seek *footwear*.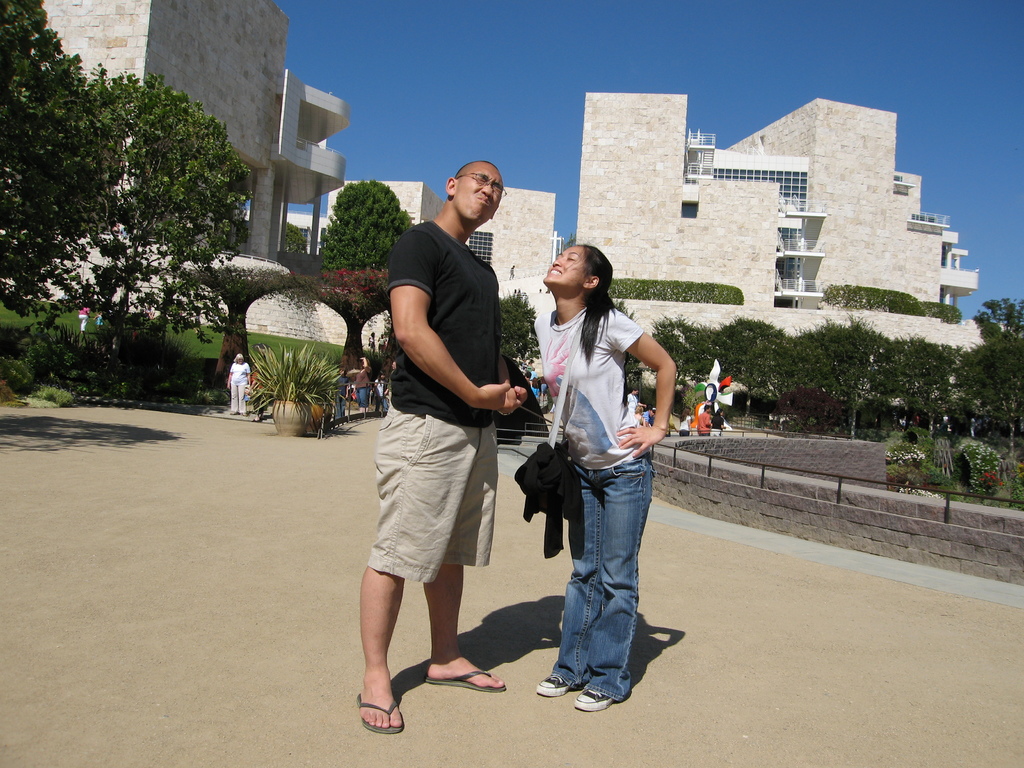
locate(230, 409, 236, 417).
